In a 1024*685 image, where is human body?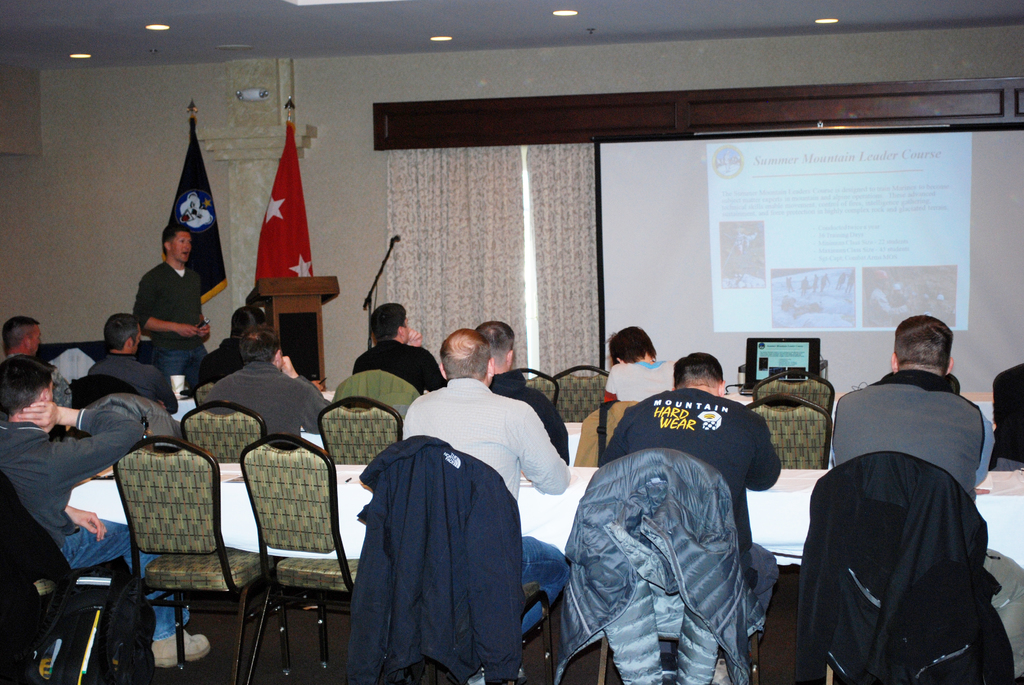
[left=194, top=325, right=335, bottom=457].
